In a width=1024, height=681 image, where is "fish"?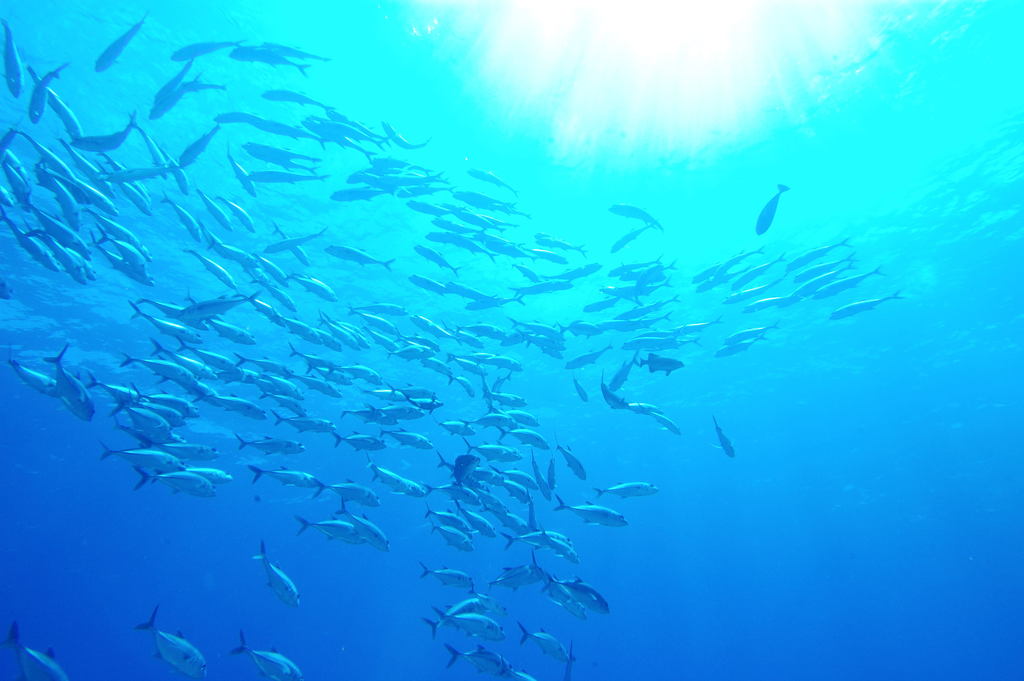
<region>10, 359, 61, 397</region>.
